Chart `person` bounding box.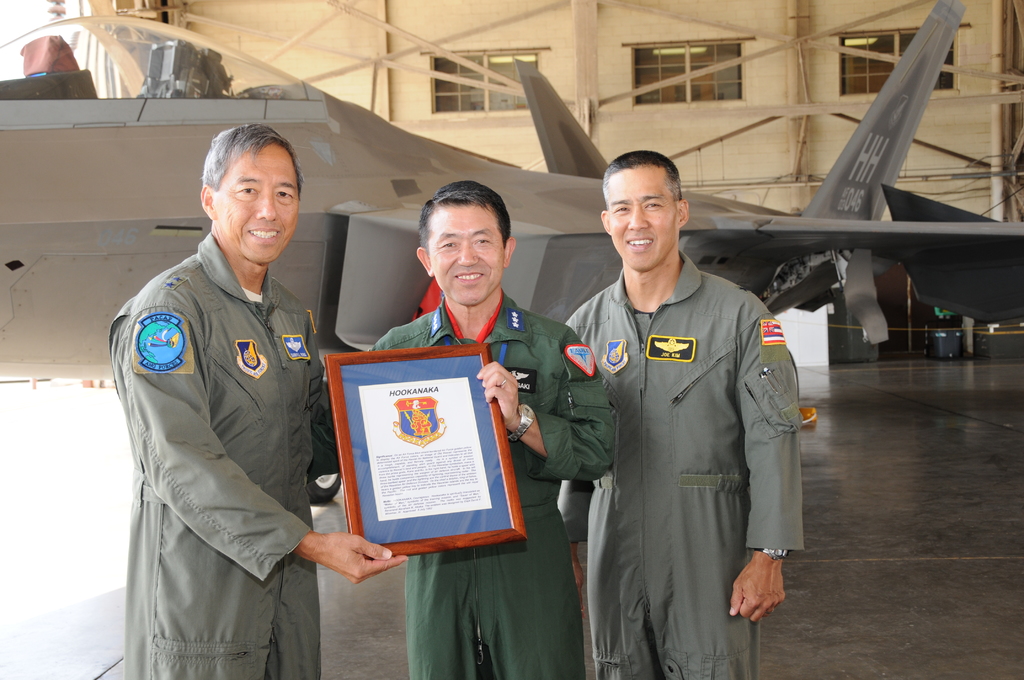
Charted: 564 154 799 679.
